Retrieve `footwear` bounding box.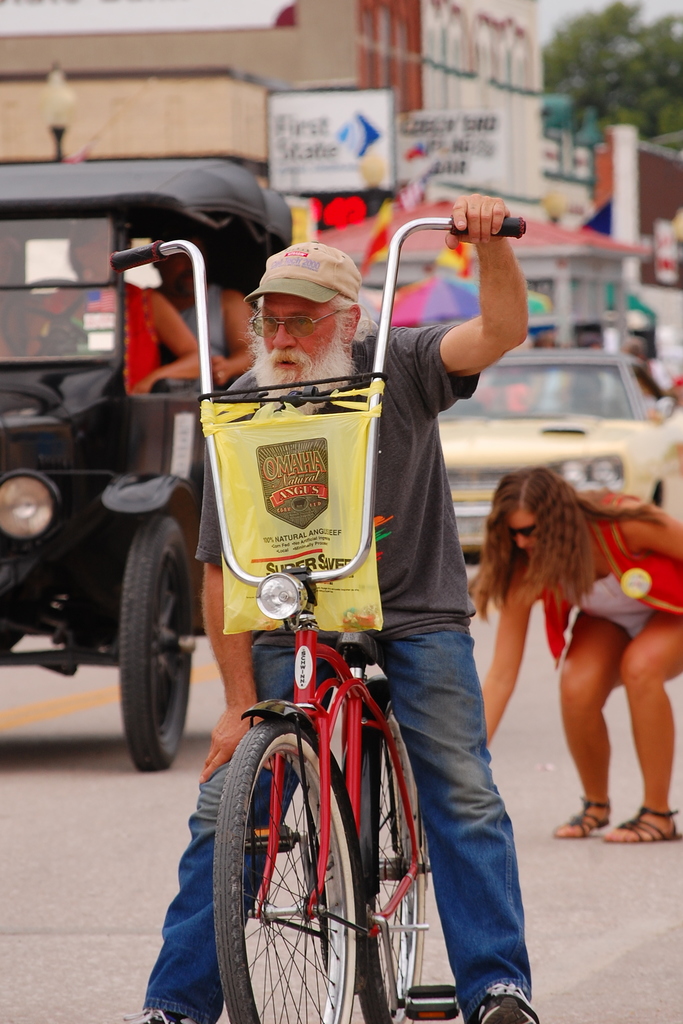
Bounding box: region(478, 981, 540, 1023).
